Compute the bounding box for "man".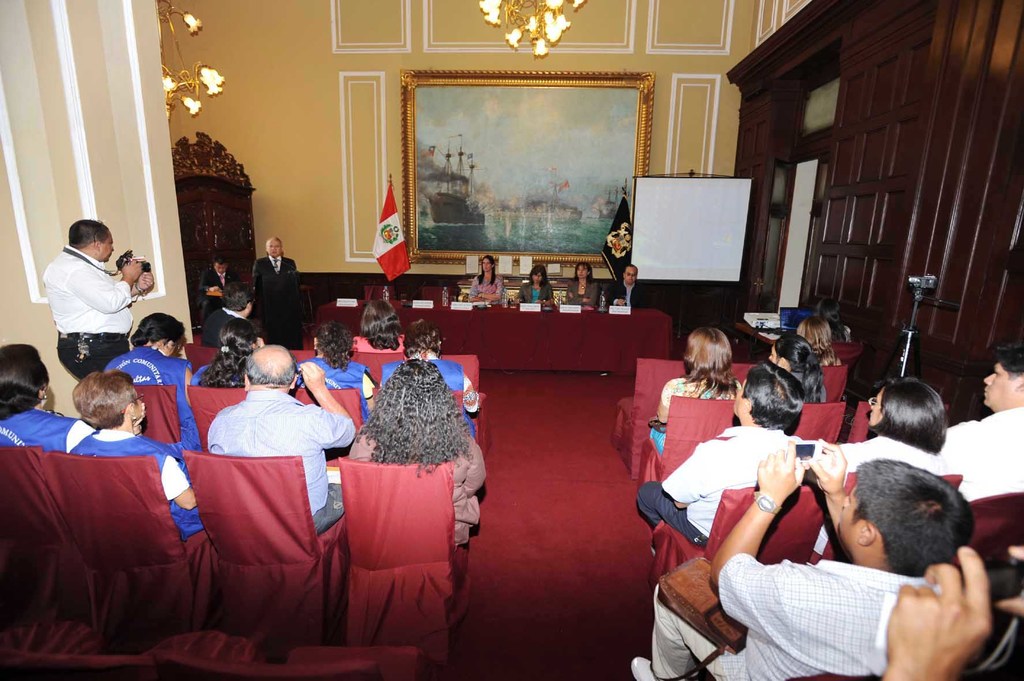
rect(196, 256, 239, 321).
